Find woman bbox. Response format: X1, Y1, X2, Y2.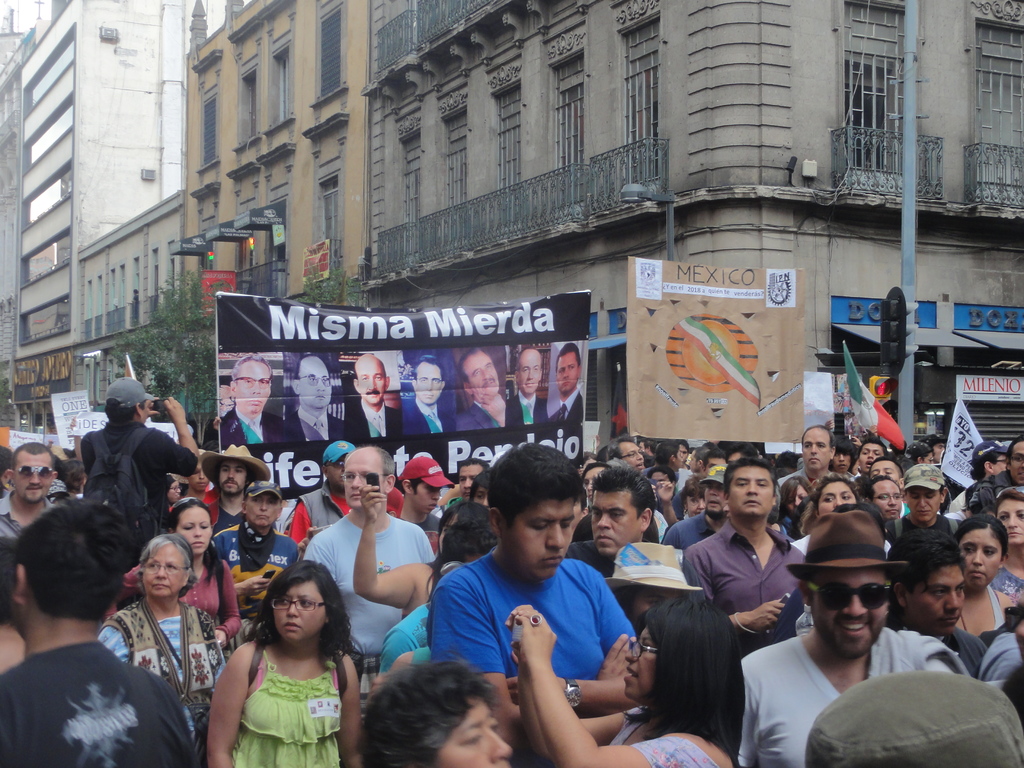
113, 495, 242, 628.
